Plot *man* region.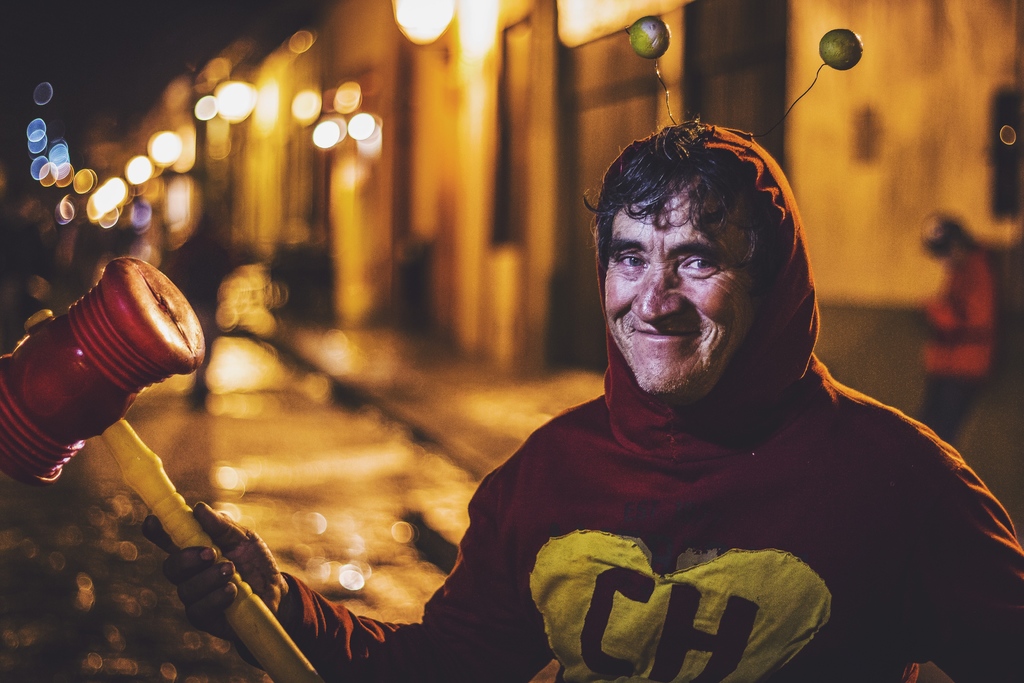
Plotted at {"left": 137, "top": 120, "right": 1023, "bottom": 682}.
